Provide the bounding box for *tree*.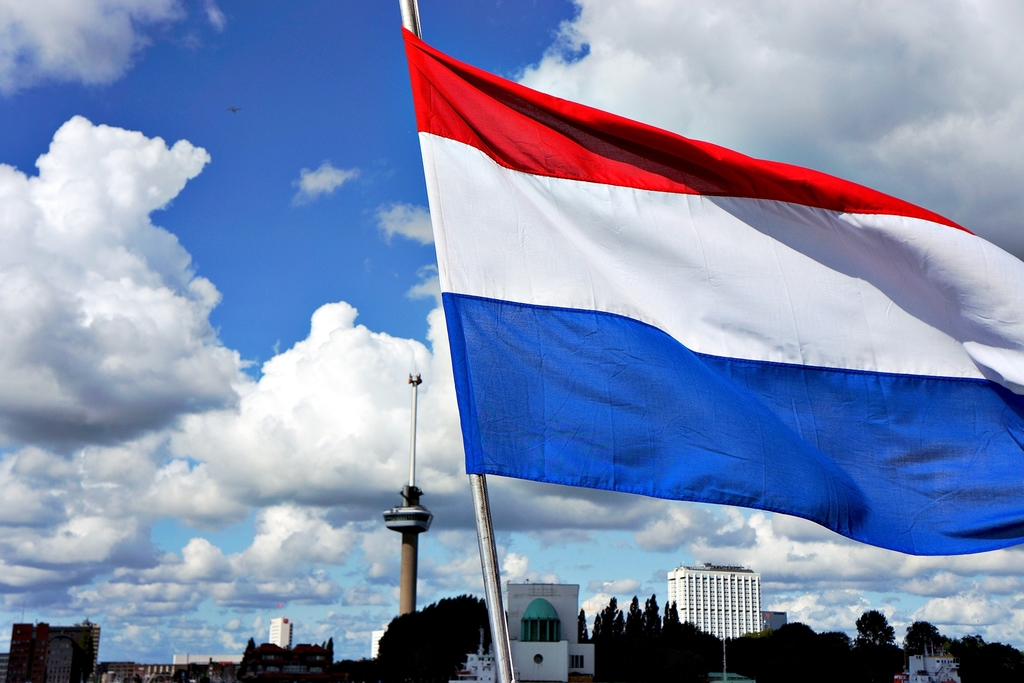
<region>852, 608, 893, 652</region>.
